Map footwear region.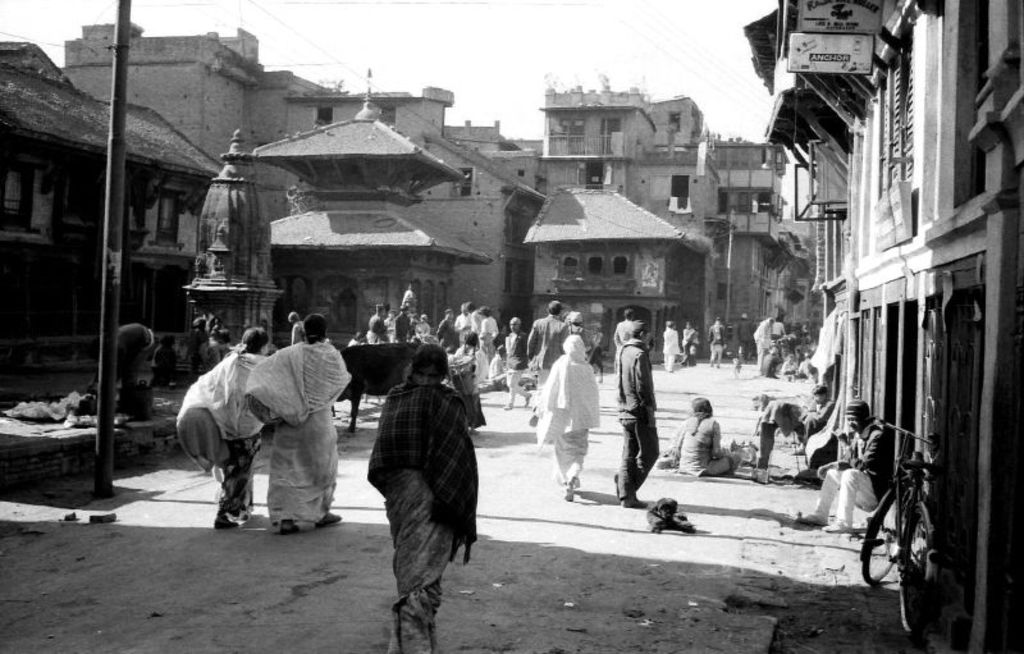
Mapped to 214,520,237,529.
